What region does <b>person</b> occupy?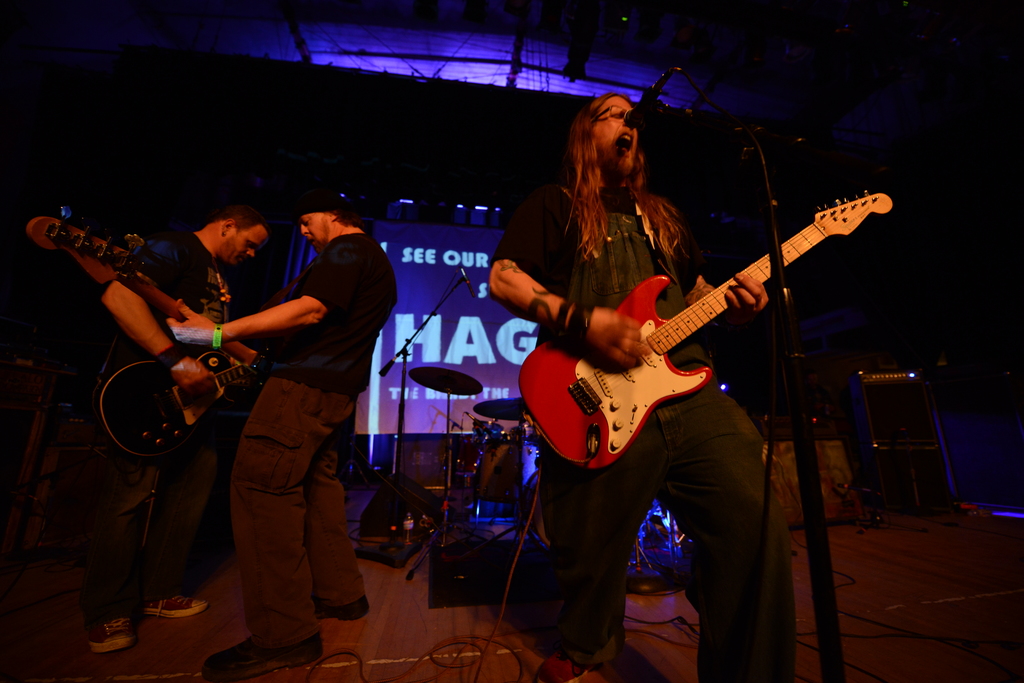
[163,188,405,682].
